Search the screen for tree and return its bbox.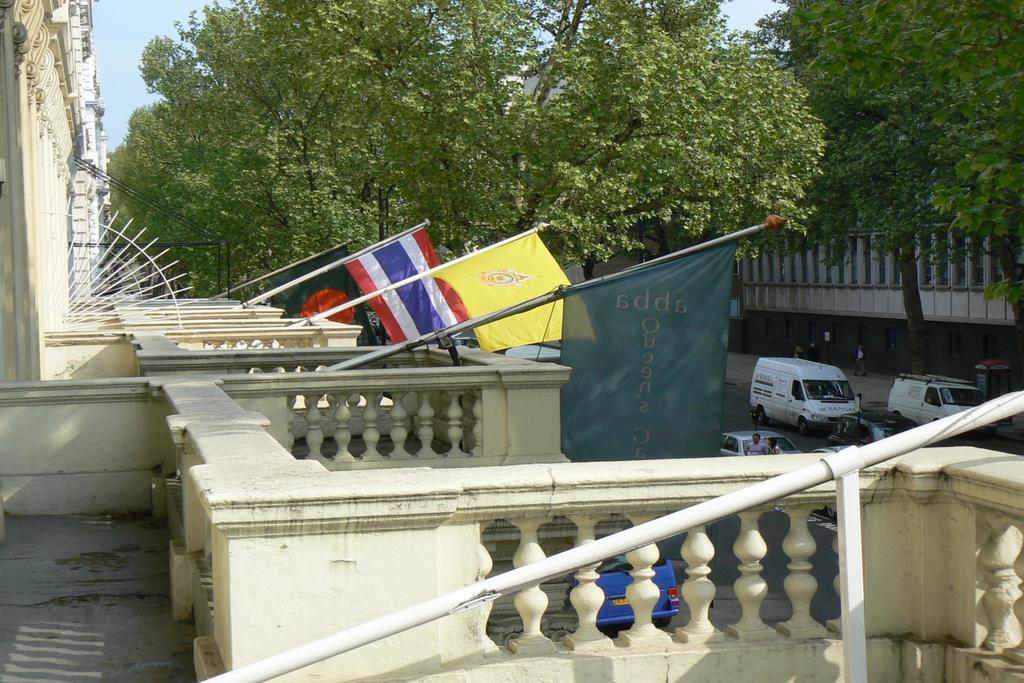
Found: [left=751, top=0, right=1023, bottom=370].
